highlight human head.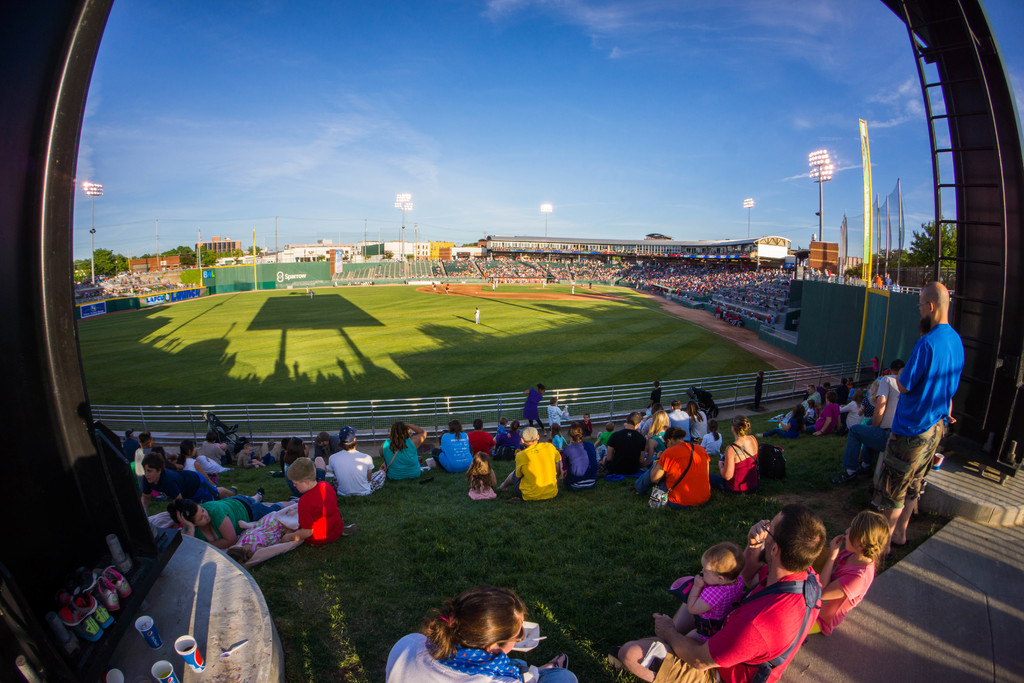
Highlighted region: rect(337, 427, 357, 451).
